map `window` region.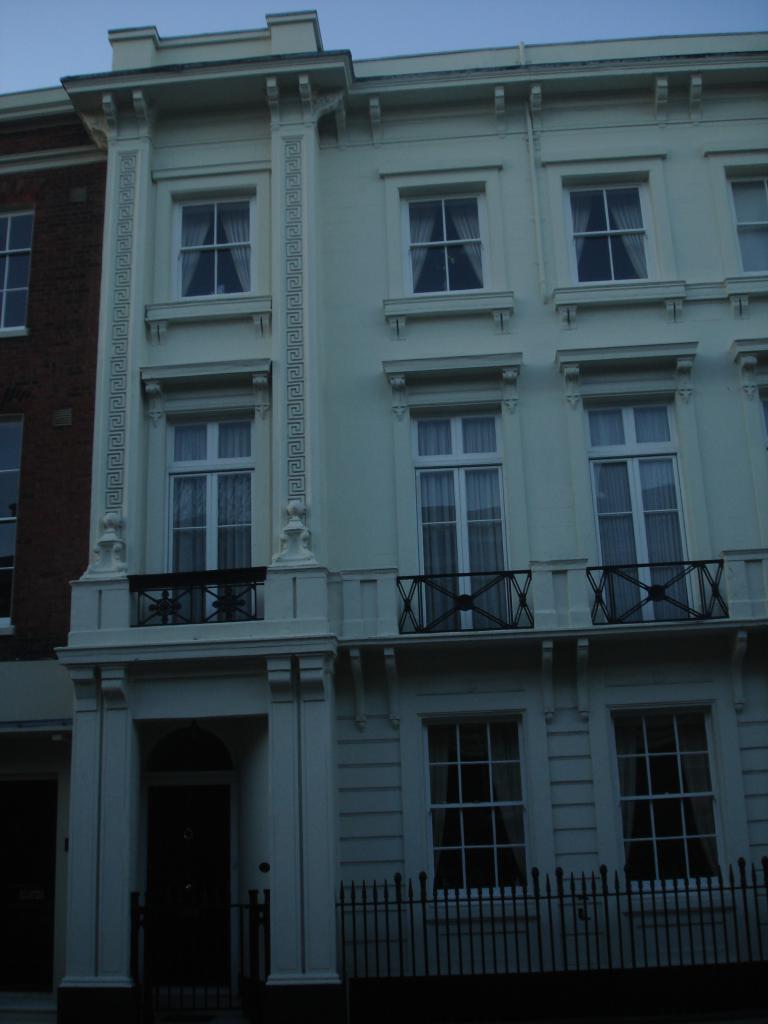
Mapped to rect(168, 192, 273, 304).
